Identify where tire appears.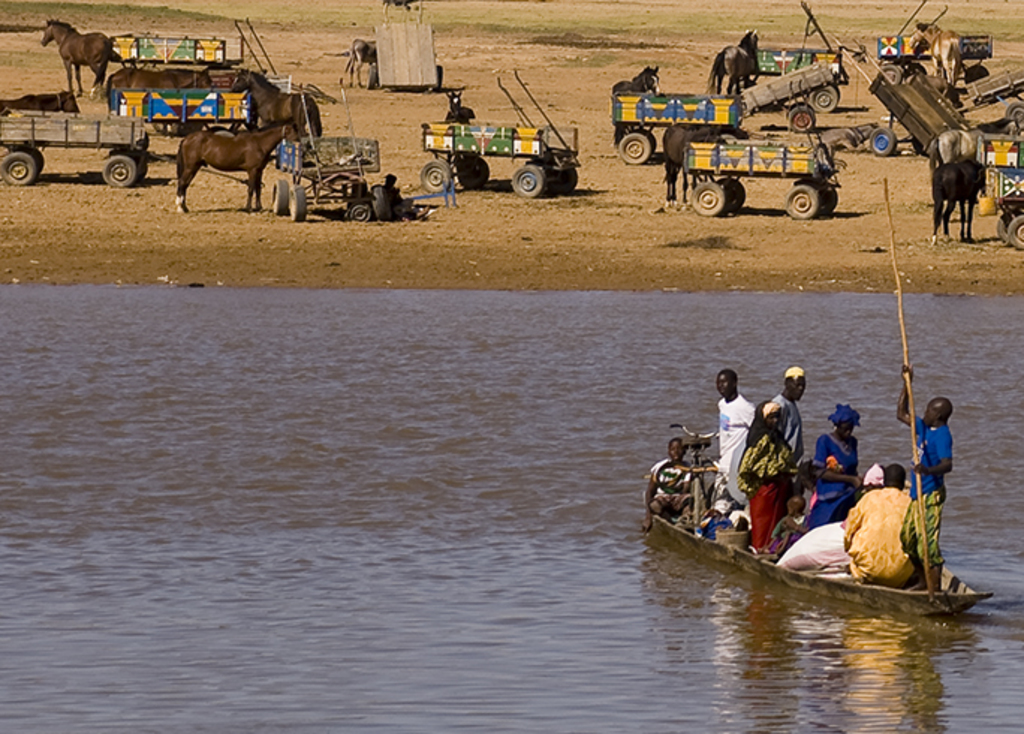
Appears at [left=717, top=172, right=746, bottom=211].
